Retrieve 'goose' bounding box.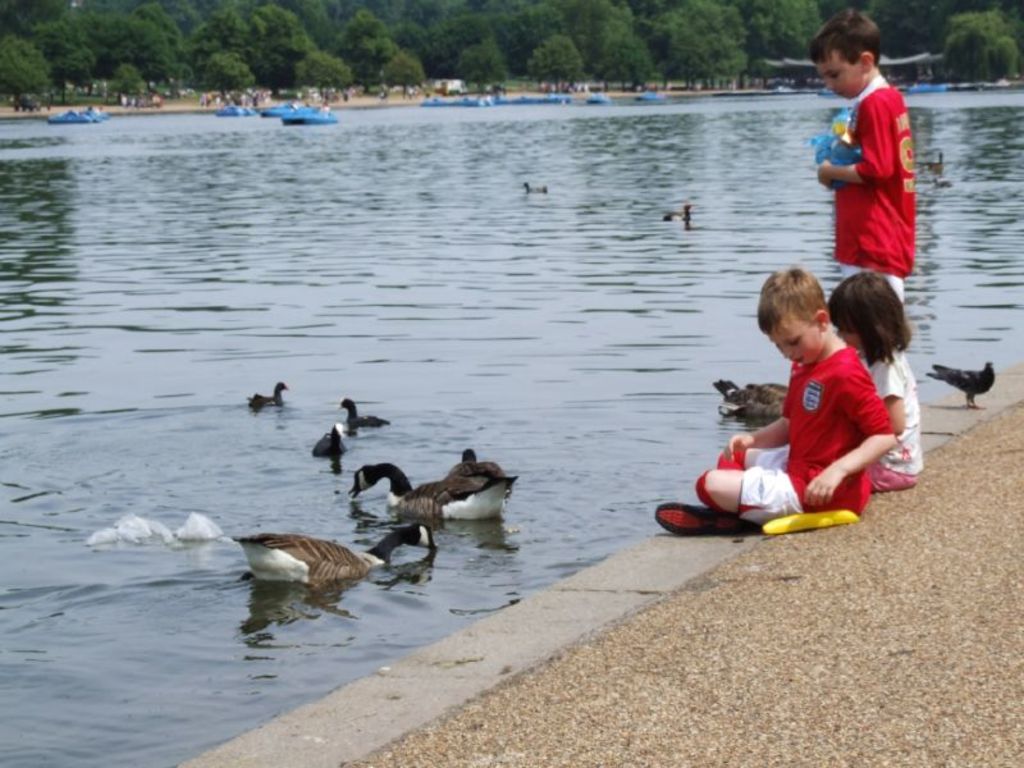
Bounding box: 448,448,520,525.
